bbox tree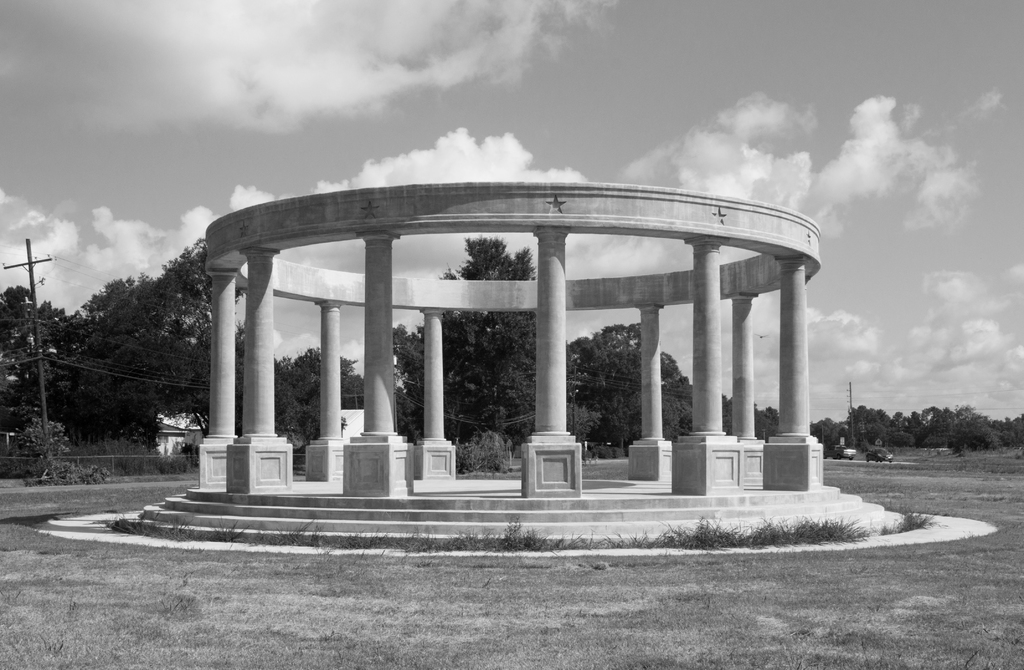
box=[557, 315, 708, 457]
